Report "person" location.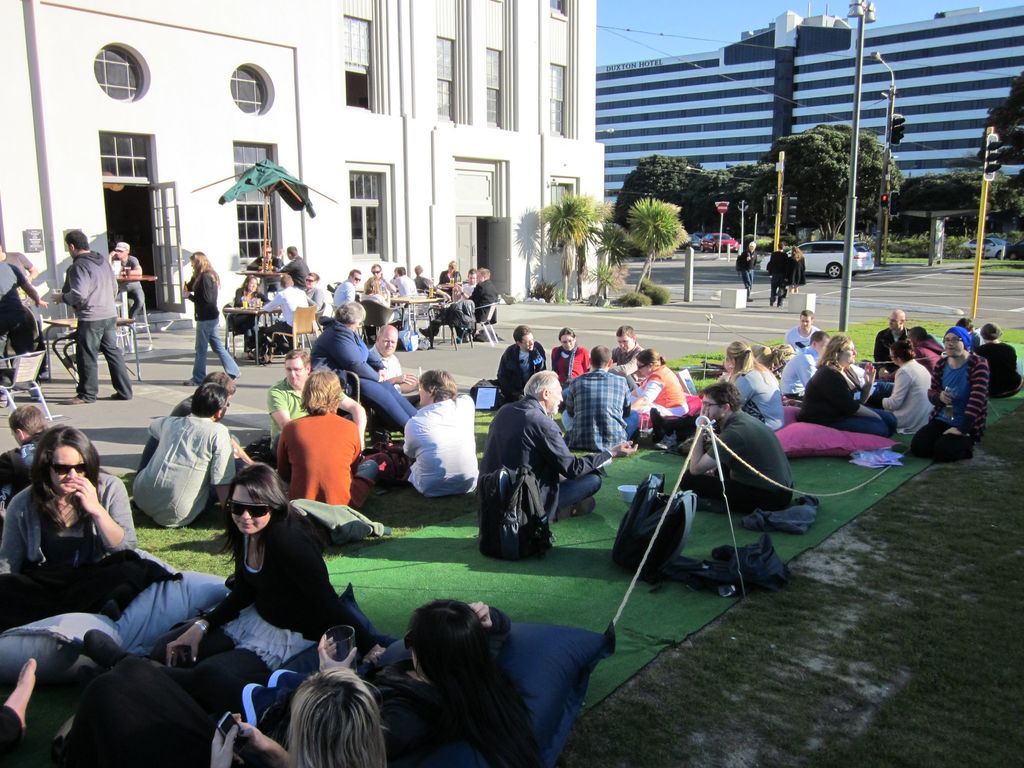
Report: (left=104, top=241, right=146, bottom=322).
